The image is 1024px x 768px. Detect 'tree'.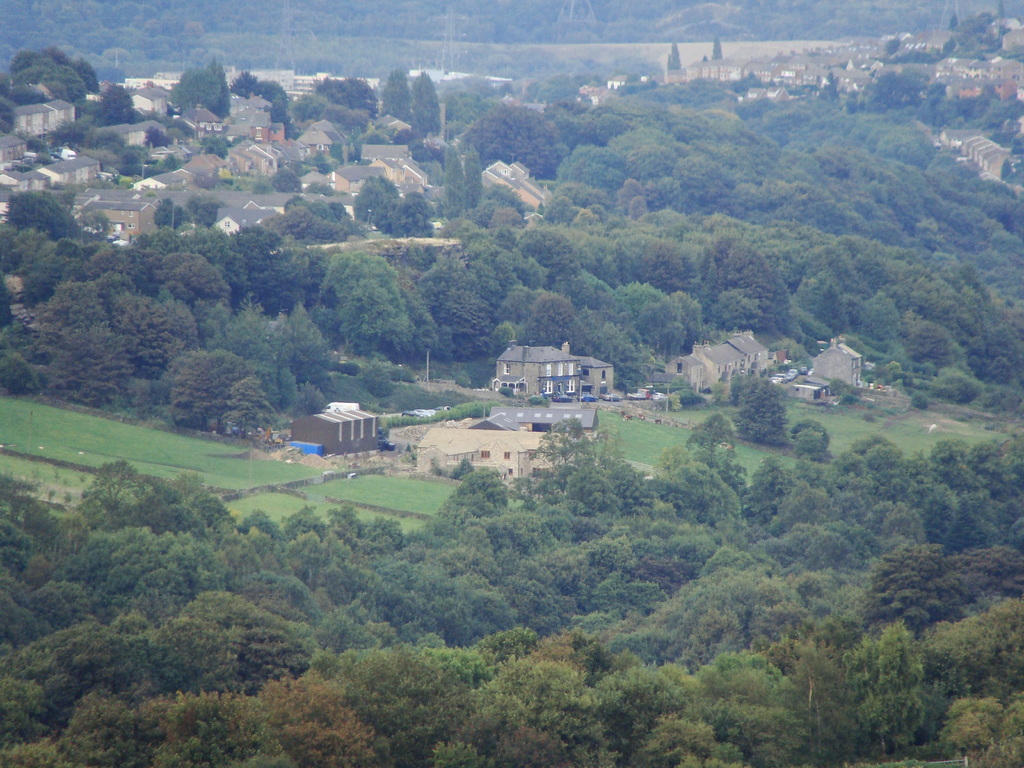
Detection: crop(410, 74, 440, 134).
